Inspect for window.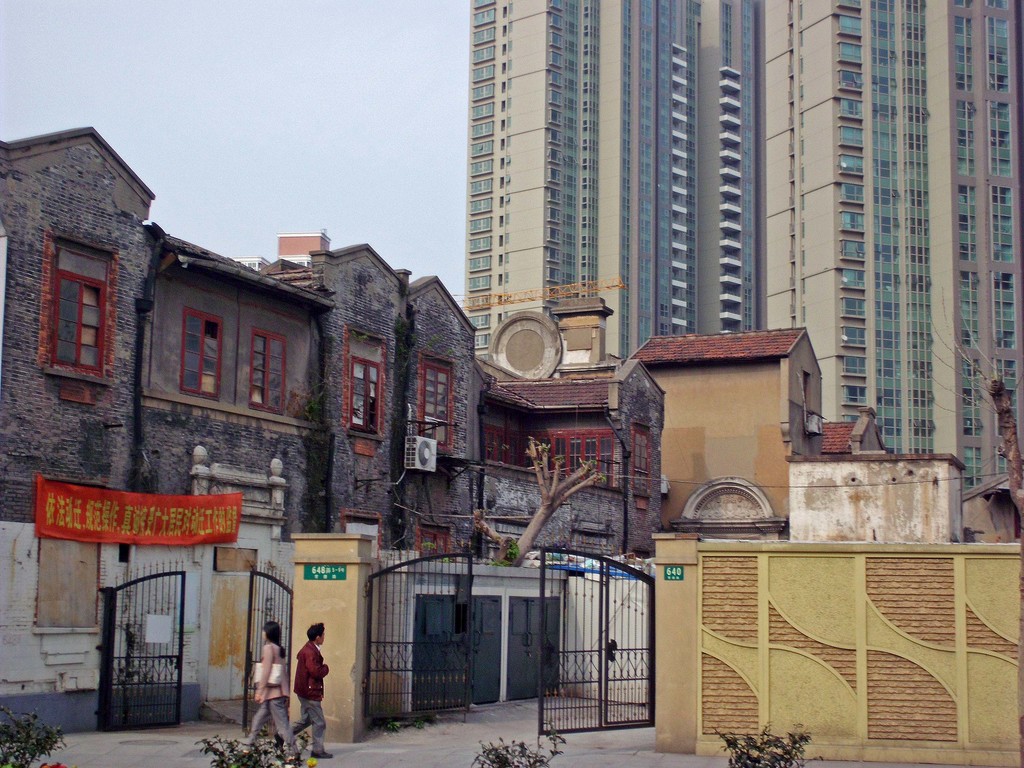
Inspection: x1=906 y1=0 x2=928 y2=16.
